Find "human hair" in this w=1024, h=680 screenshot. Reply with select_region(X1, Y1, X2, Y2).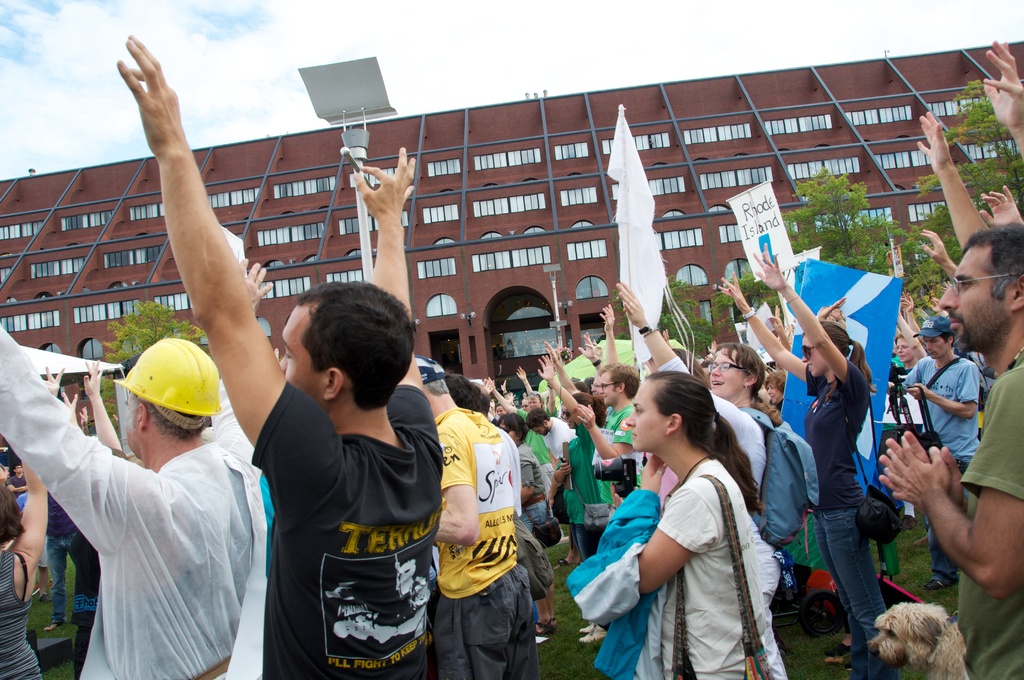
select_region(473, 382, 491, 417).
